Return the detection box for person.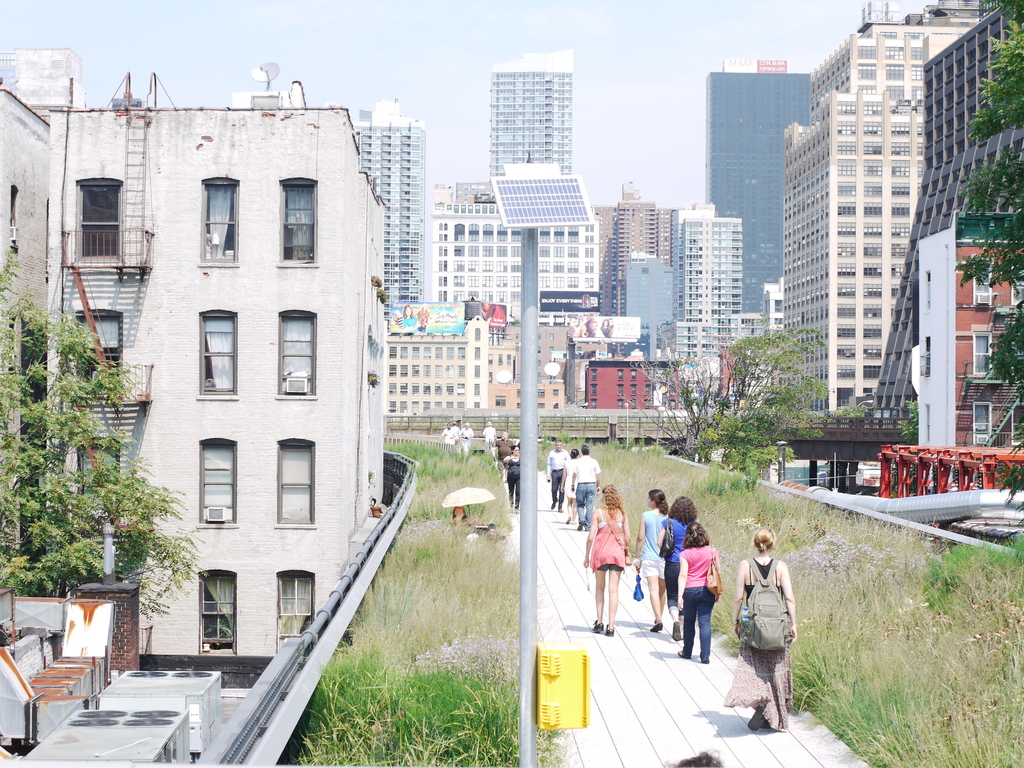
[676,523,719,658].
